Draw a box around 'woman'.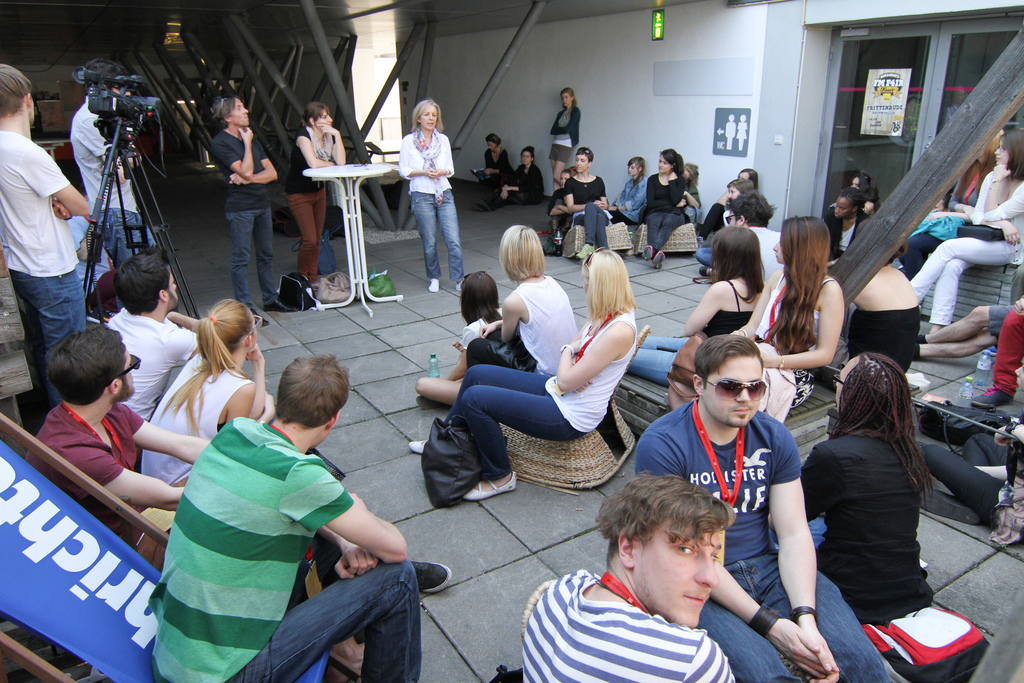
box(564, 145, 606, 260).
